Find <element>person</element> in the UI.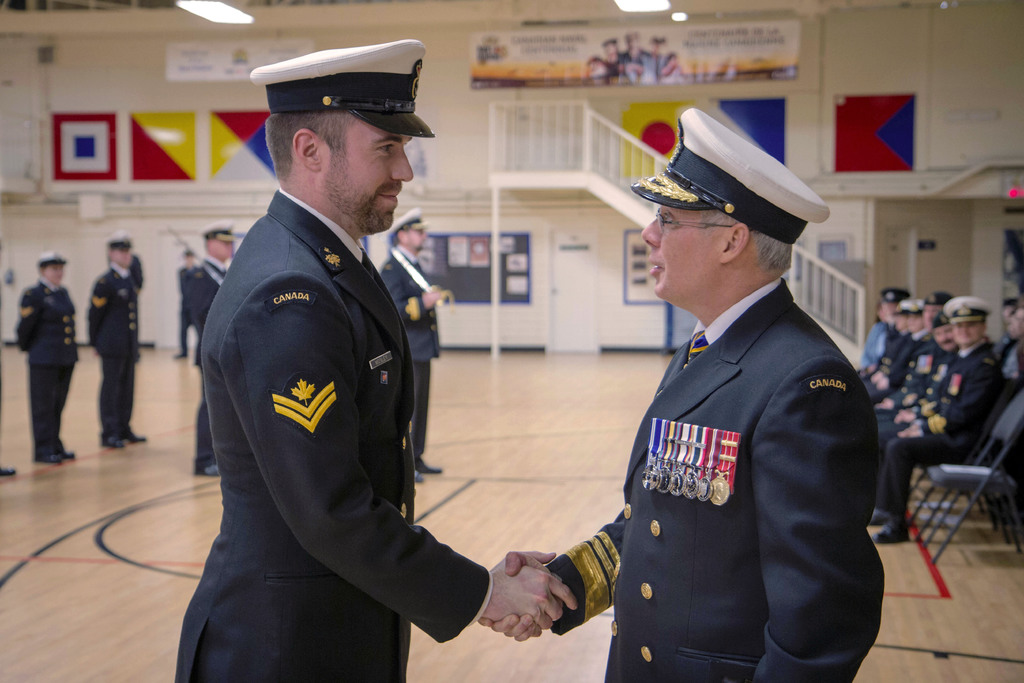
UI element at box=[12, 247, 88, 466].
